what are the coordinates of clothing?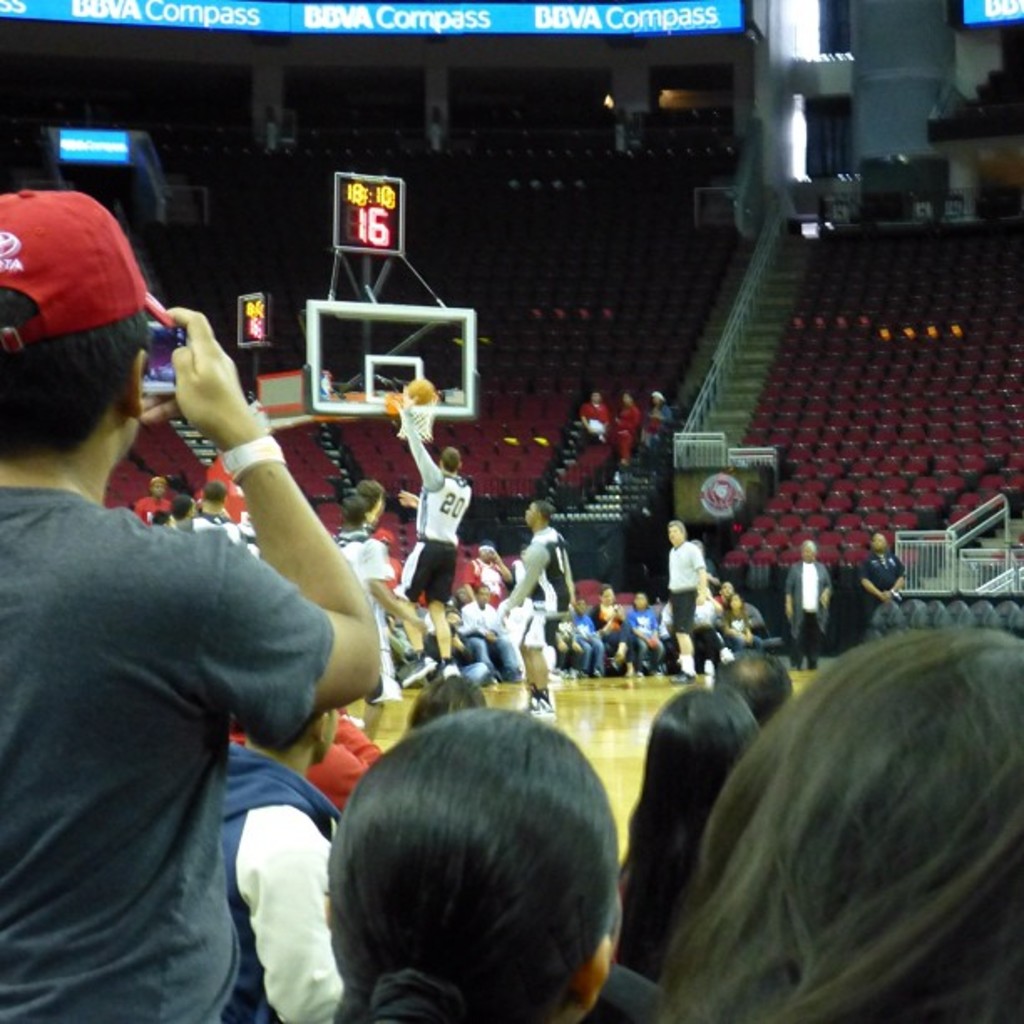
<box>532,527,582,612</box>.
